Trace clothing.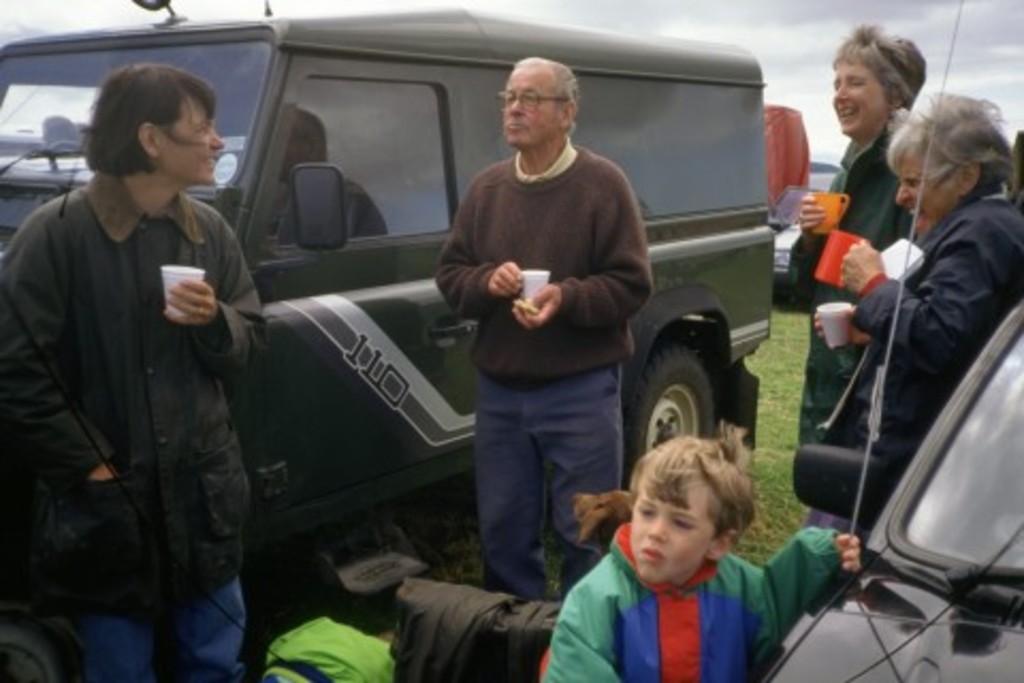
Traced to <box>847,196,1022,487</box>.
